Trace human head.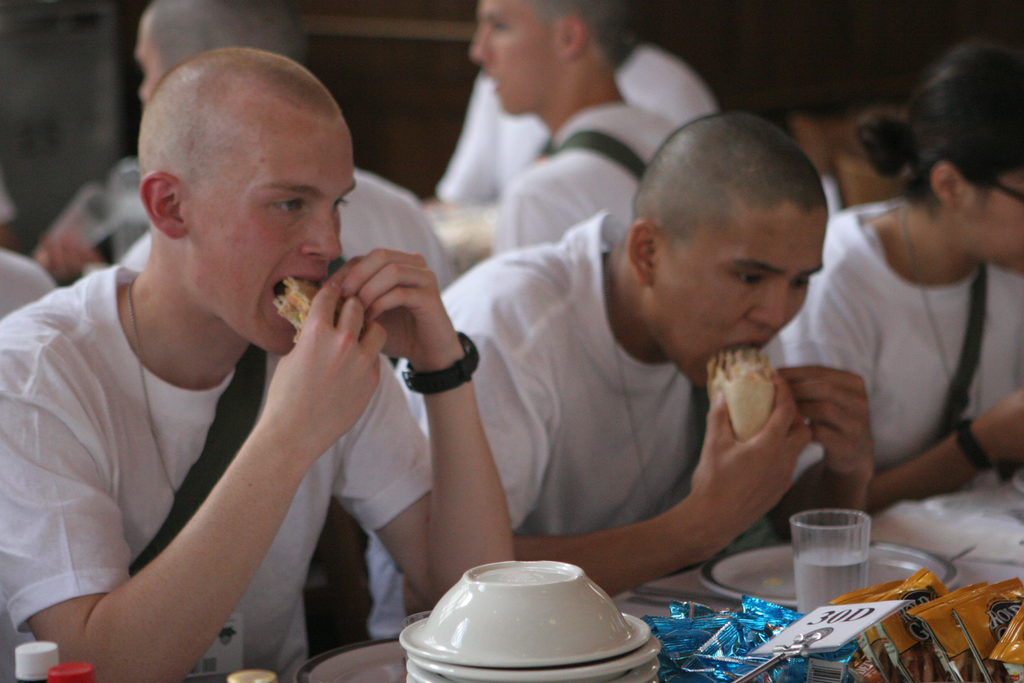
Traced to rect(466, 0, 648, 118).
